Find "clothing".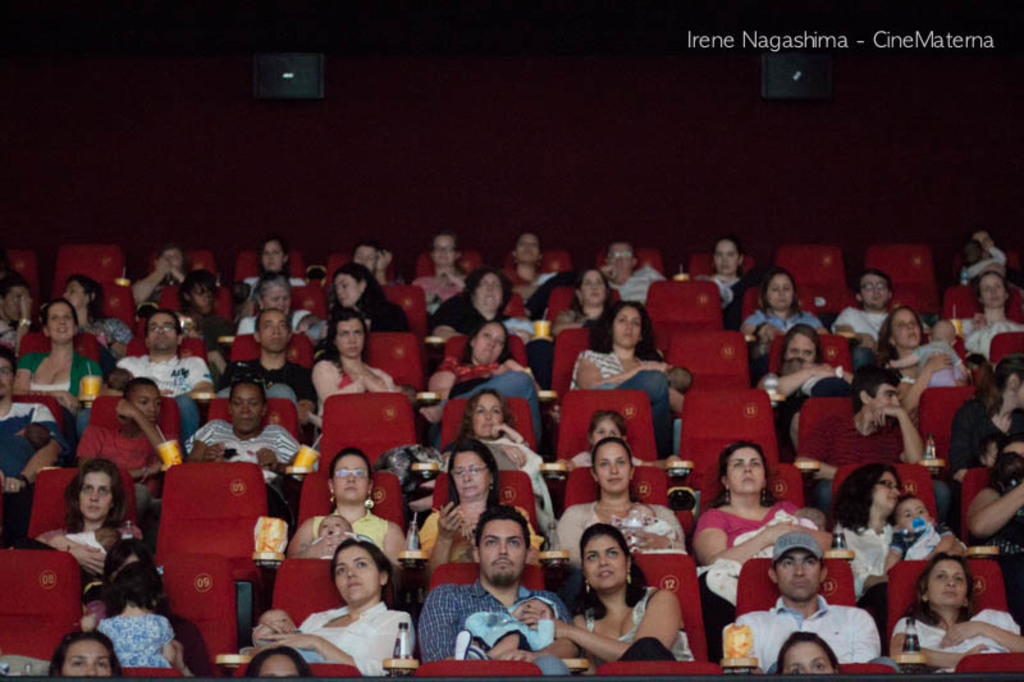
84 308 140 349.
